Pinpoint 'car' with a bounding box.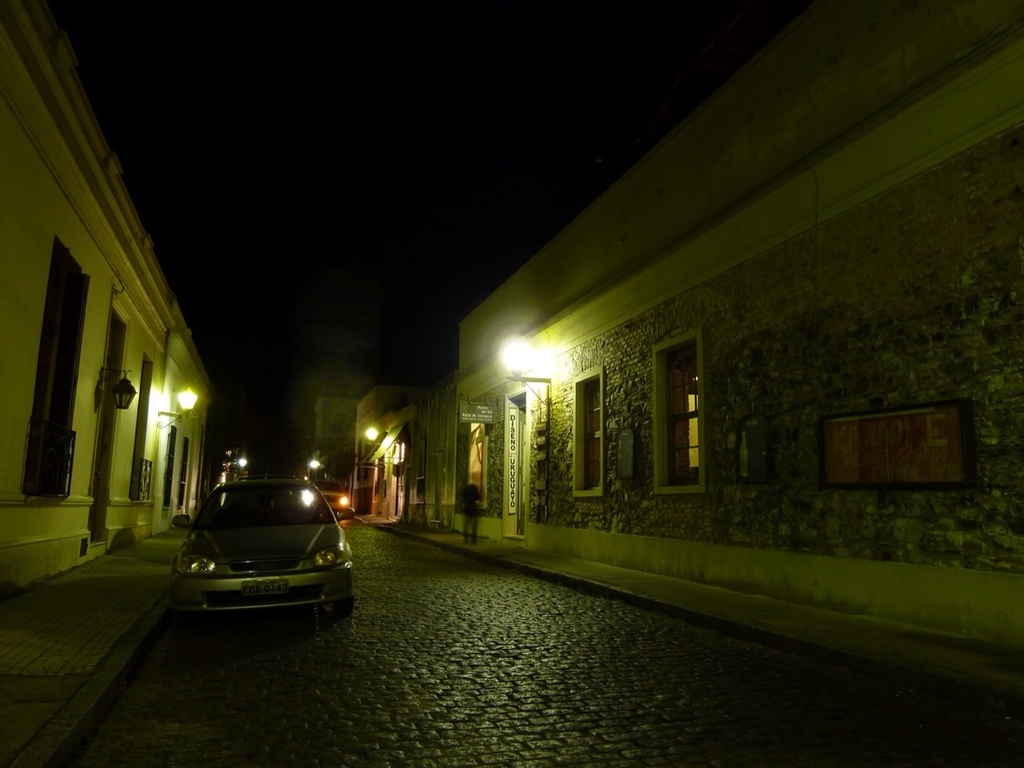
bbox=(161, 464, 348, 637).
